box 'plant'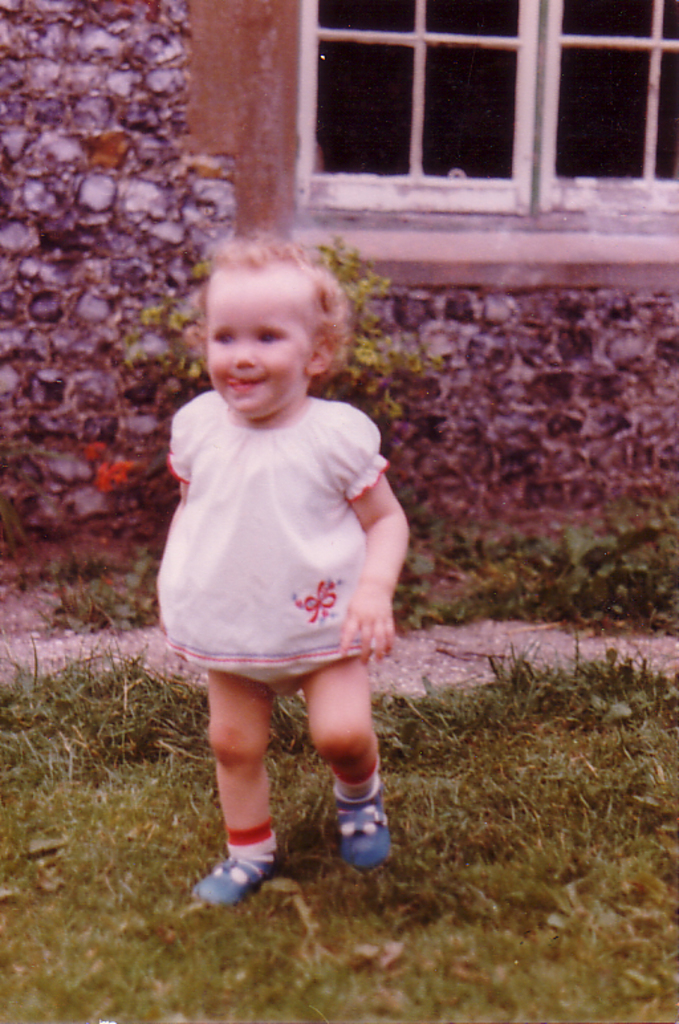
bbox=(402, 523, 678, 630)
